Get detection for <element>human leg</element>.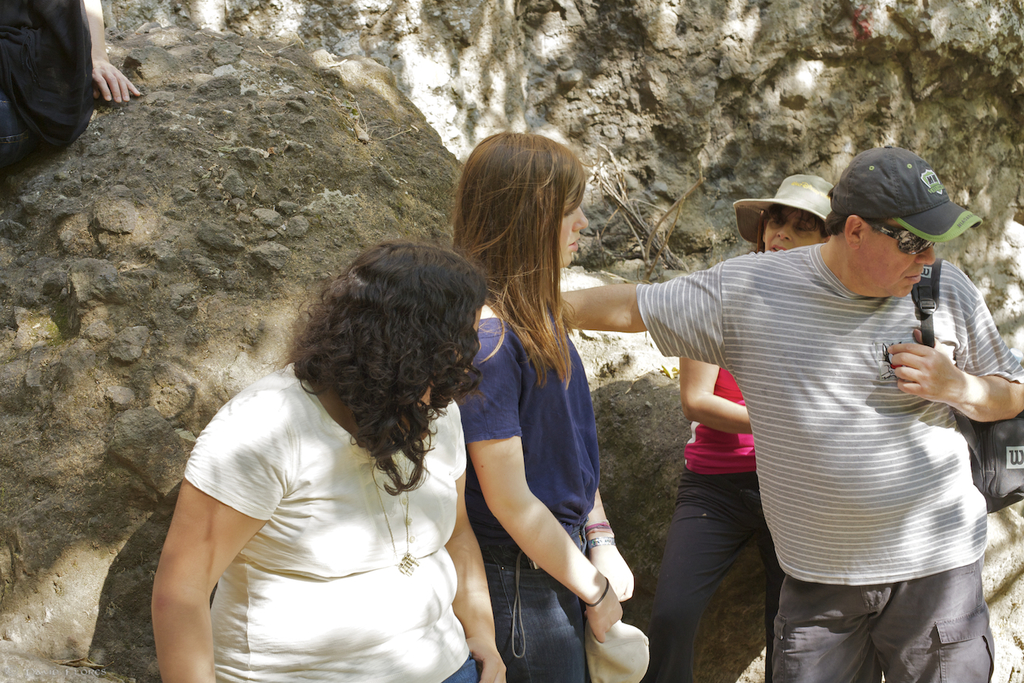
Detection: pyautogui.locateOnScreen(776, 584, 875, 682).
